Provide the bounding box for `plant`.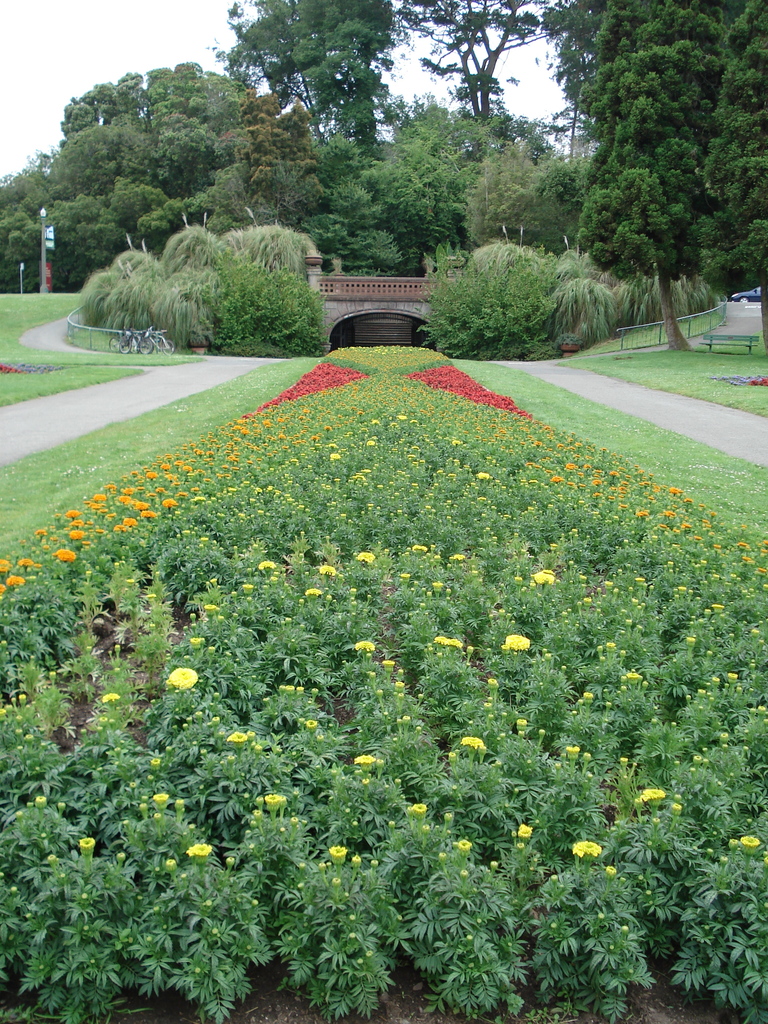
(left=660, top=836, right=767, bottom=1023).
